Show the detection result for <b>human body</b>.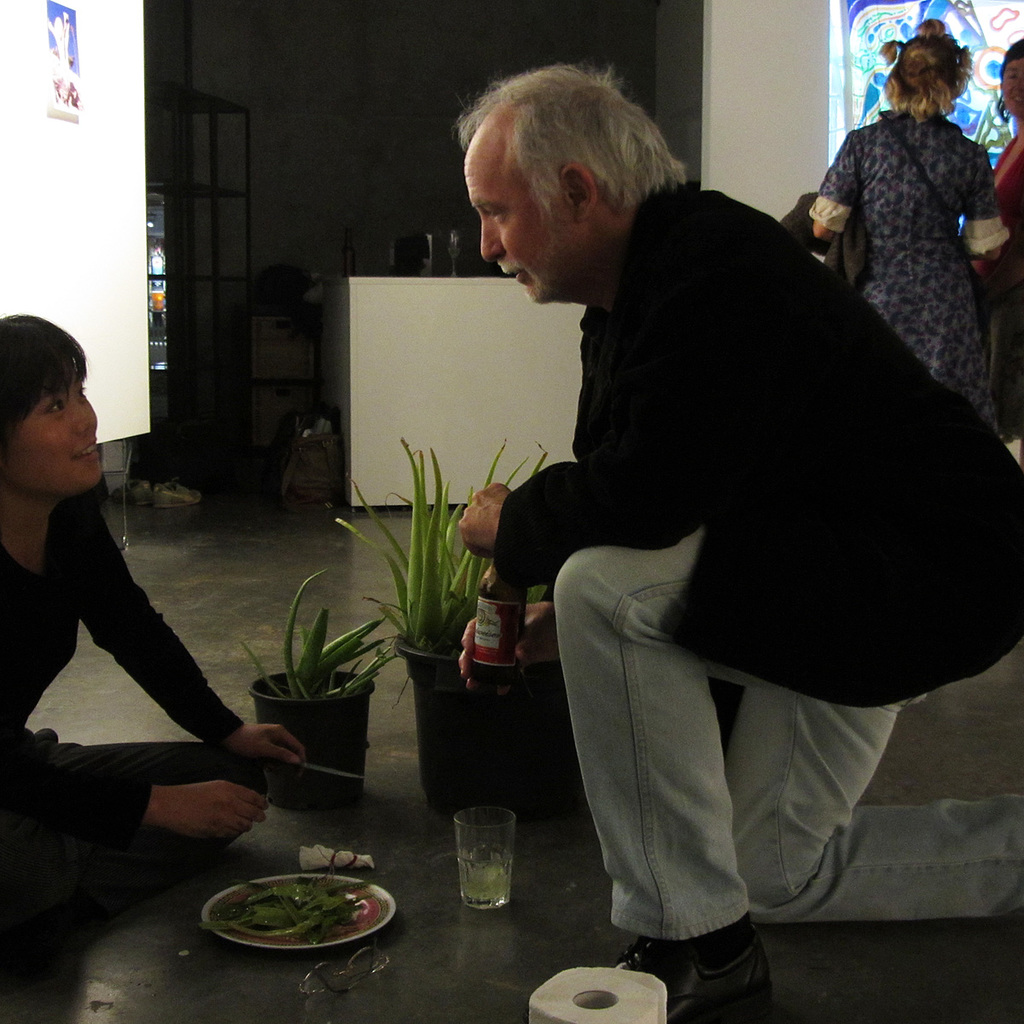
Rect(806, 20, 1023, 441).
